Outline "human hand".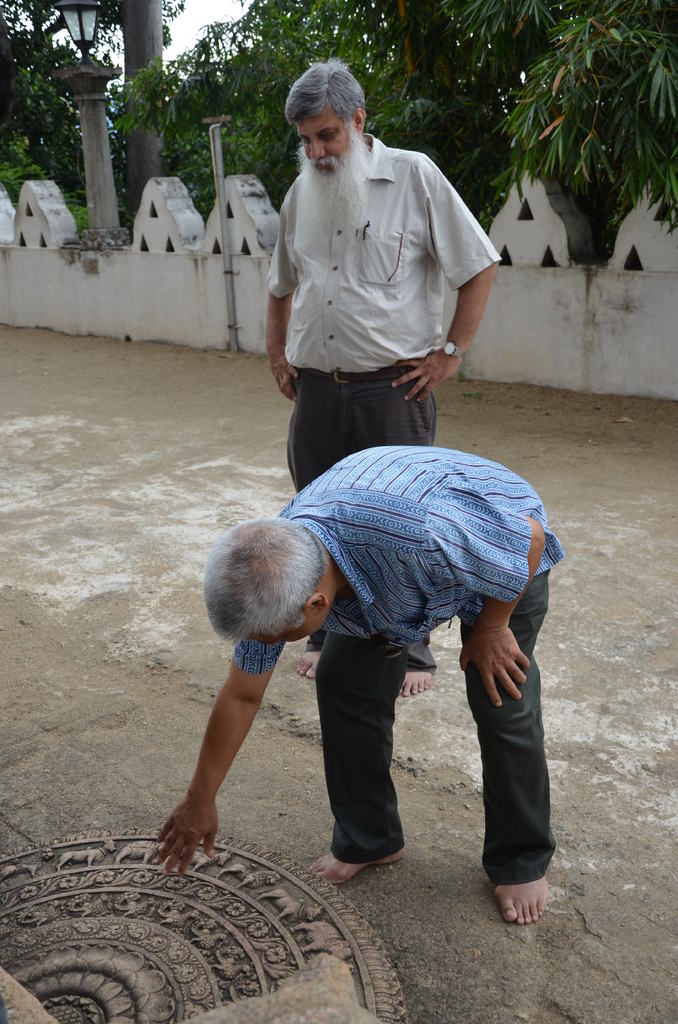
Outline: <box>394,348,463,403</box>.
